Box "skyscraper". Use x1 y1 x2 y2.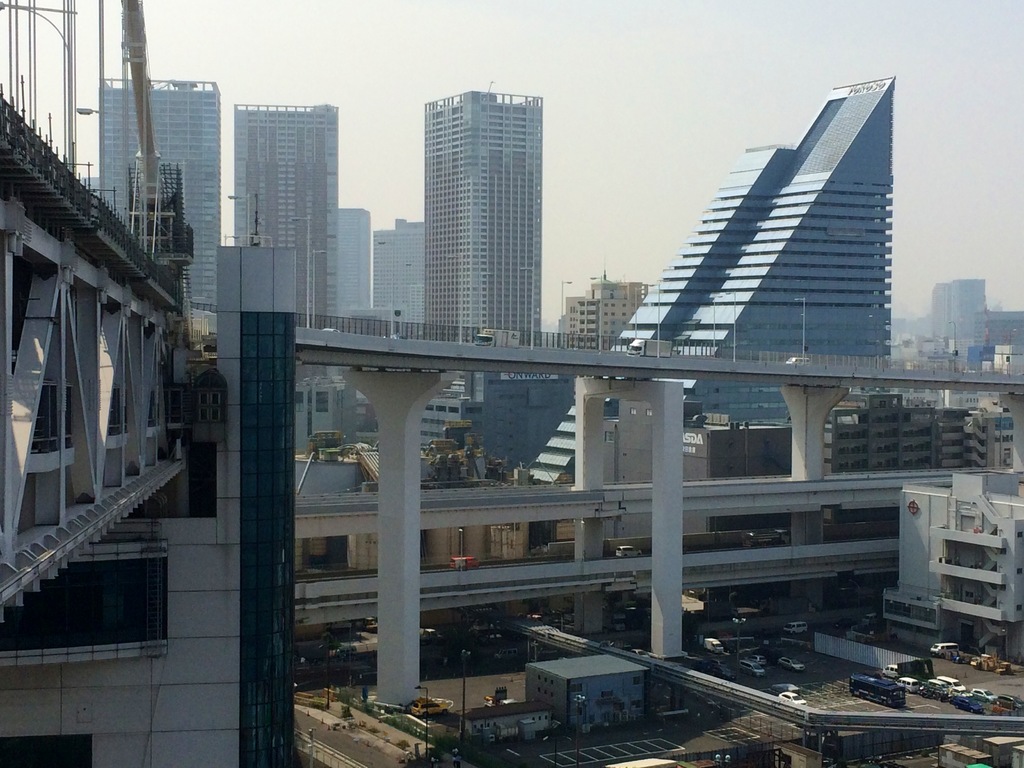
429 83 540 335.
